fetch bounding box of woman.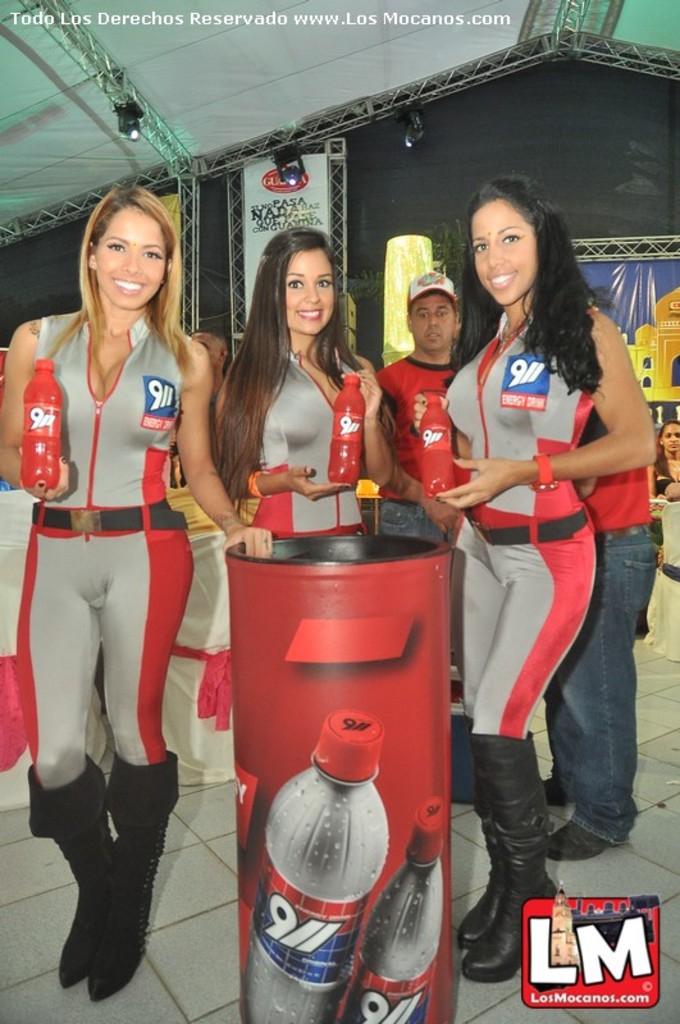
Bbox: bbox=[423, 187, 653, 902].
